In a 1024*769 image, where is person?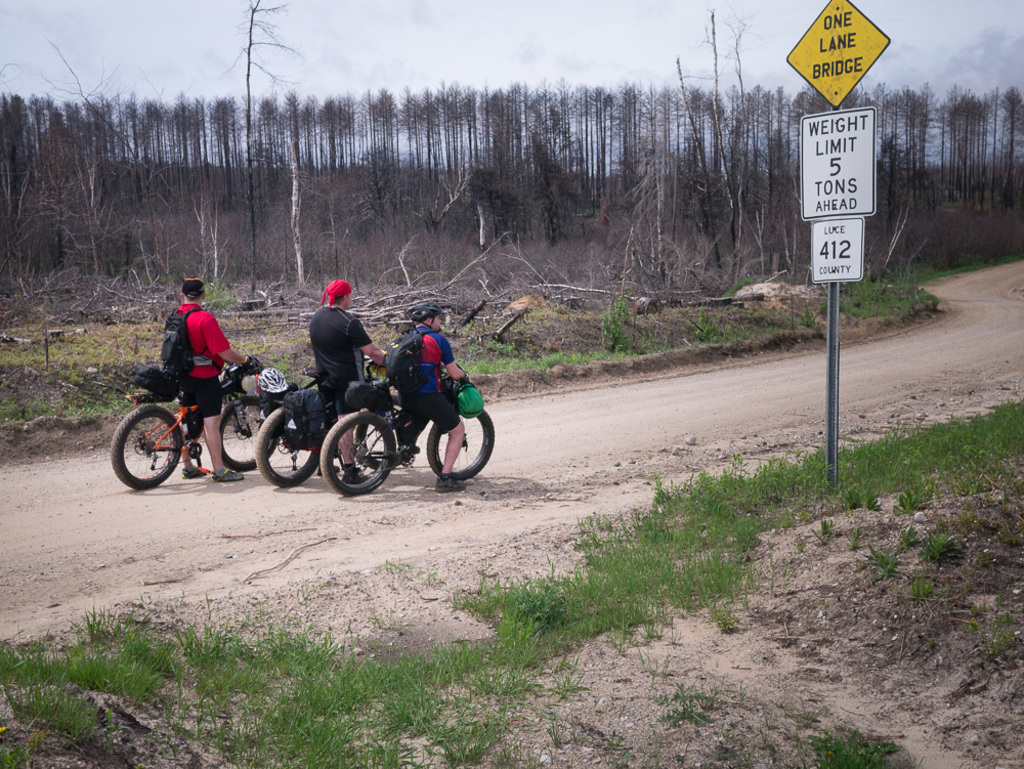
(left=304, top=277, right=386, bottom=489).
